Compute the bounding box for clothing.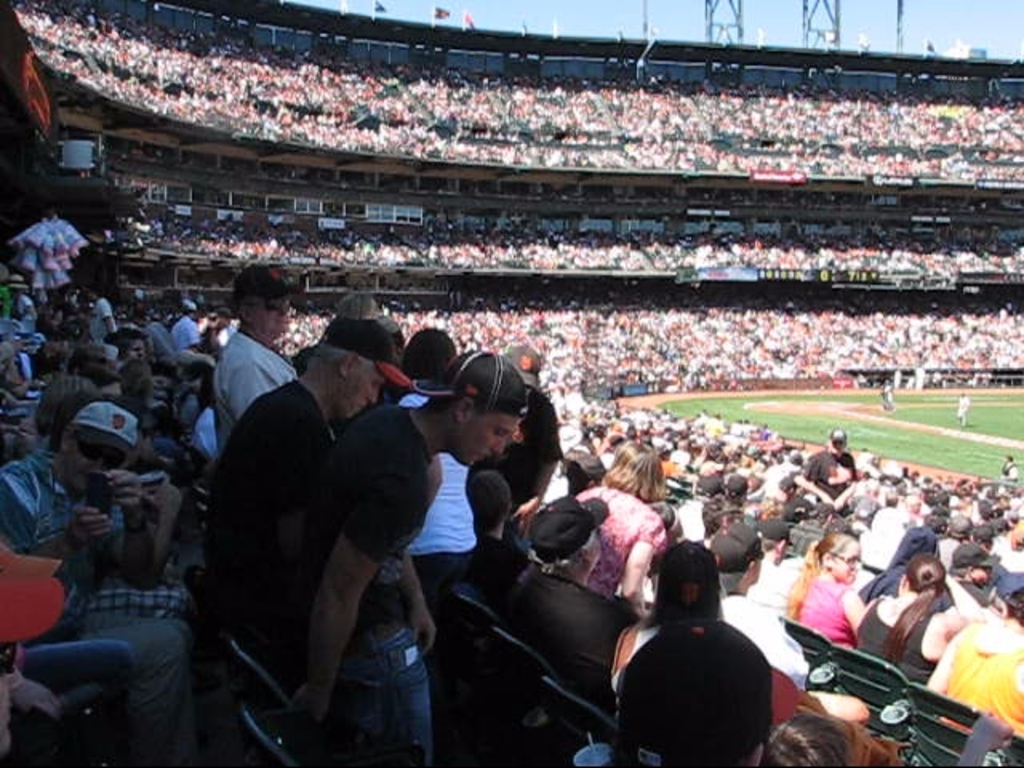
<box>770,566,866,666</box>.
